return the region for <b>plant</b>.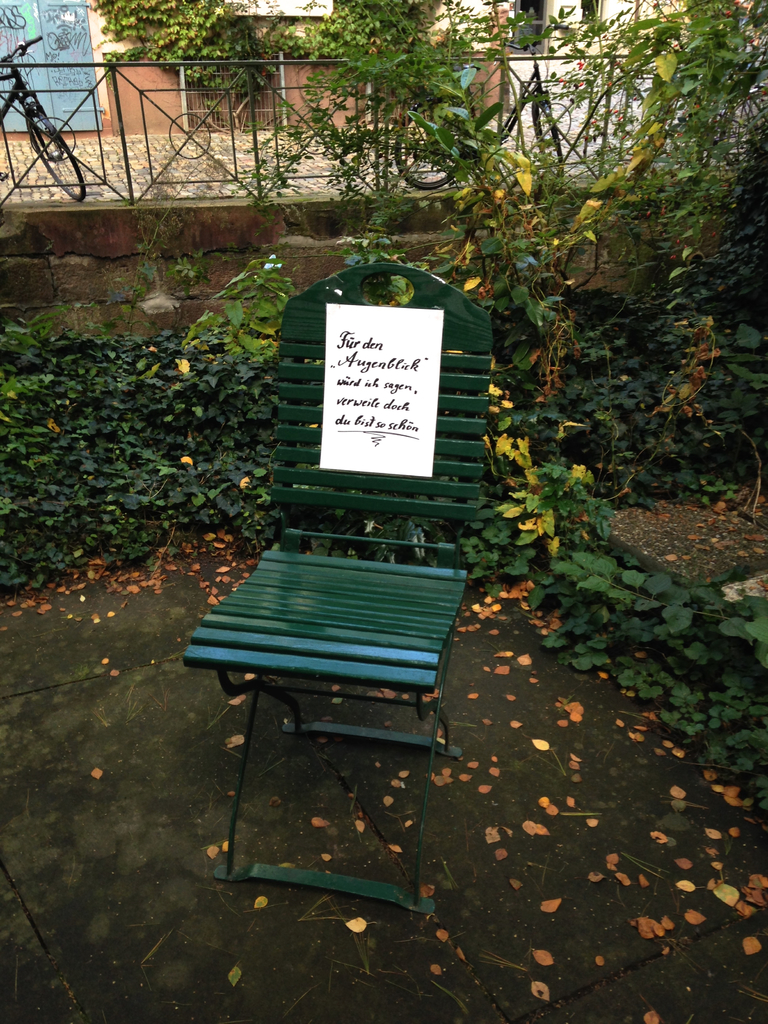
<box>280,0,495,84</box>.
